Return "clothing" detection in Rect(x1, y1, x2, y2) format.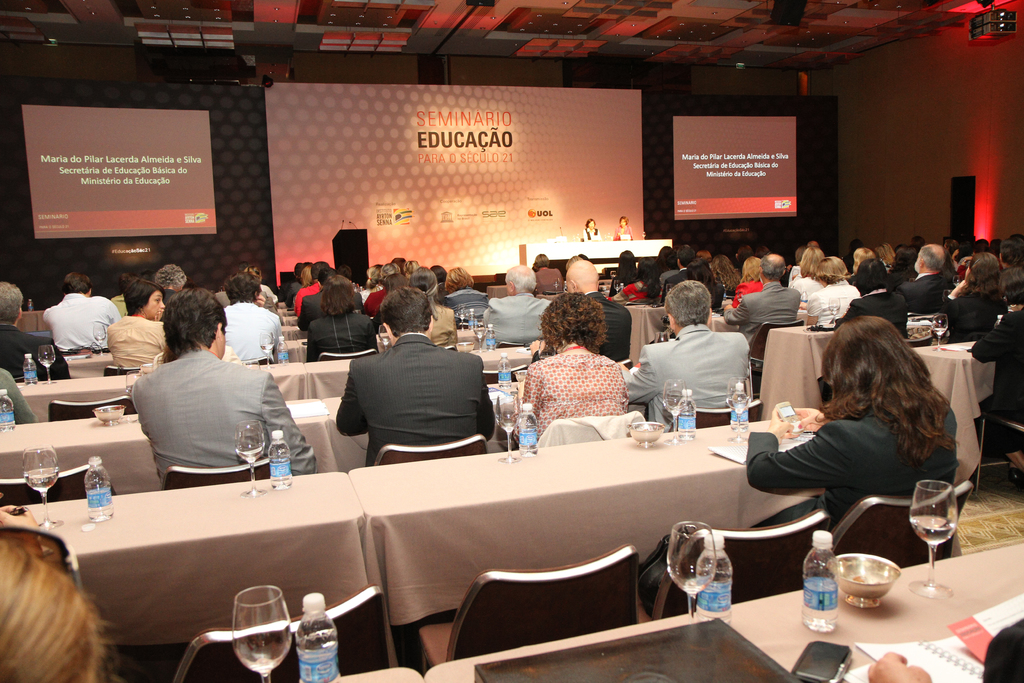
Rect(892, 264, 913, 283).
